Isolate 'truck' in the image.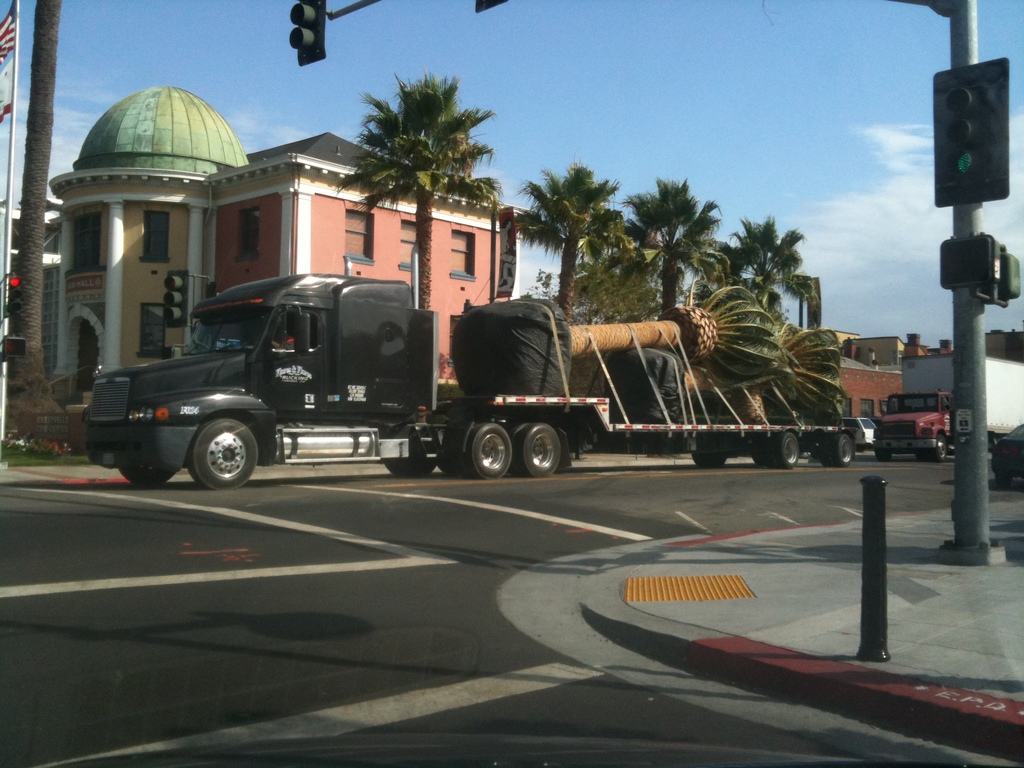
Isolated region: Rect(90, 273, 828, 472).
